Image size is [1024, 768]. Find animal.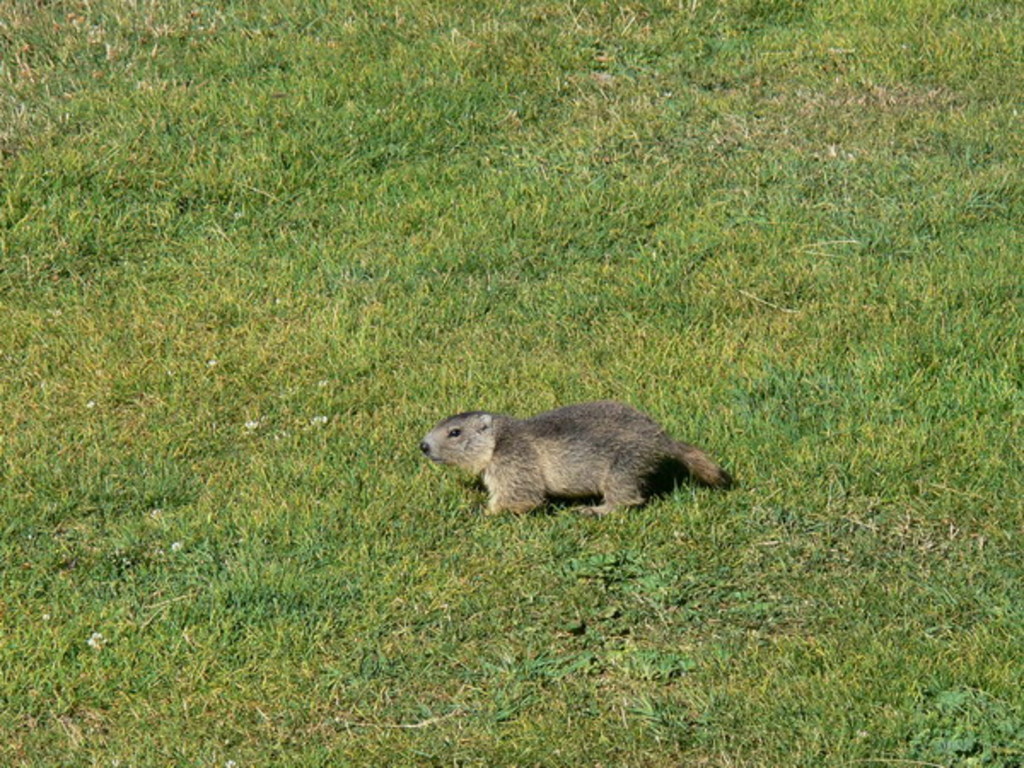
[left=420, top=398, right=734, bottom=517].
